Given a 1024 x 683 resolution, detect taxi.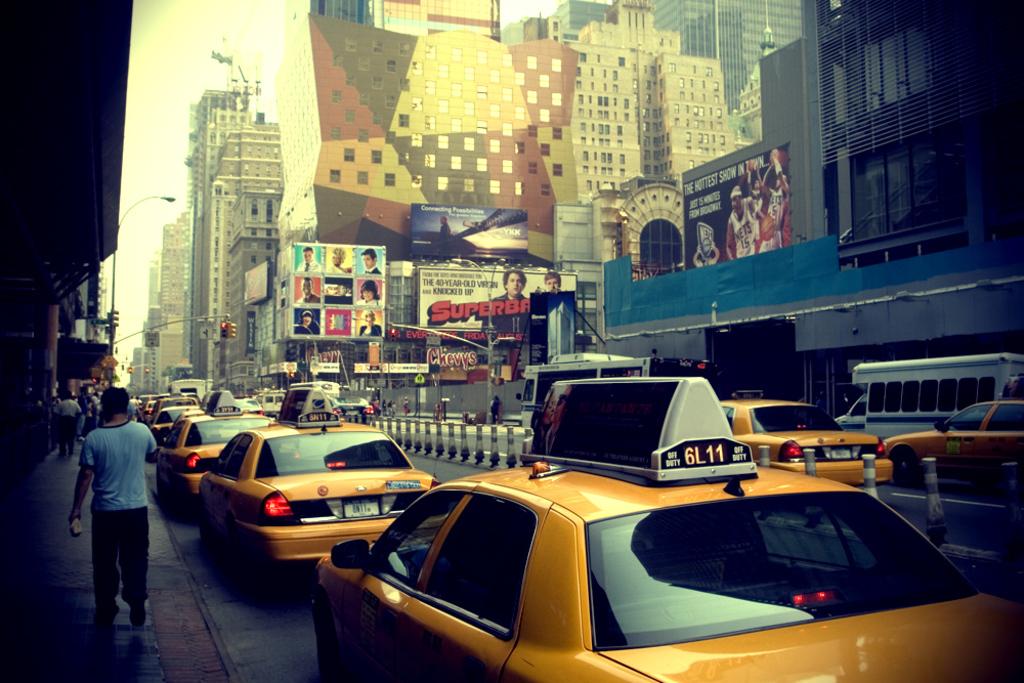
(873,389,1023,492).
